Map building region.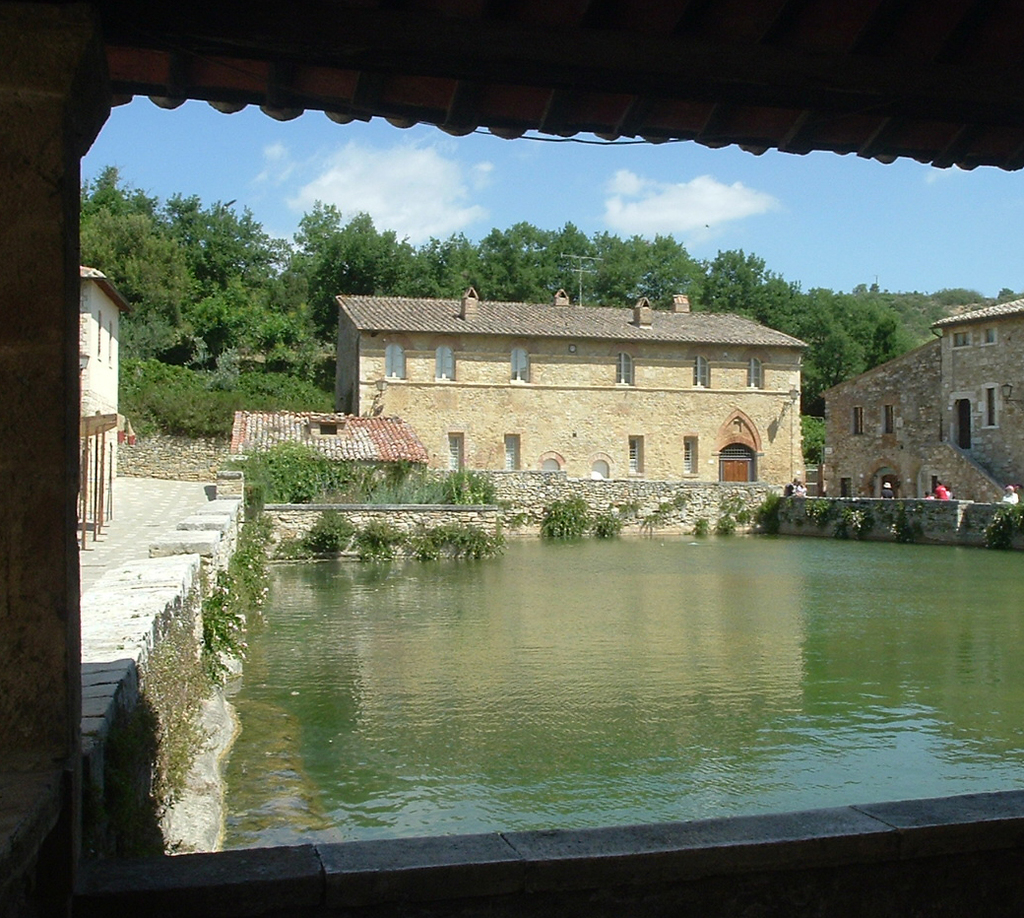
Mapped to Rect(312, 286, 808, 516).
